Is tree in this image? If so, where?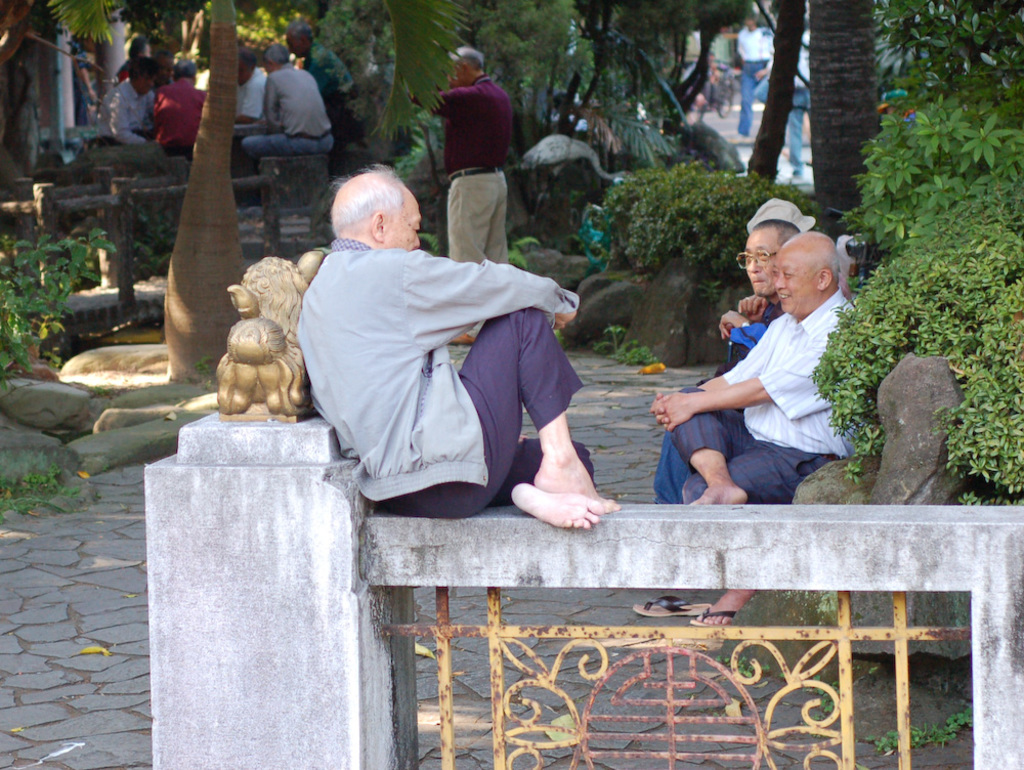
Yes, at left=0, top=231, right=118, bottom=367.
